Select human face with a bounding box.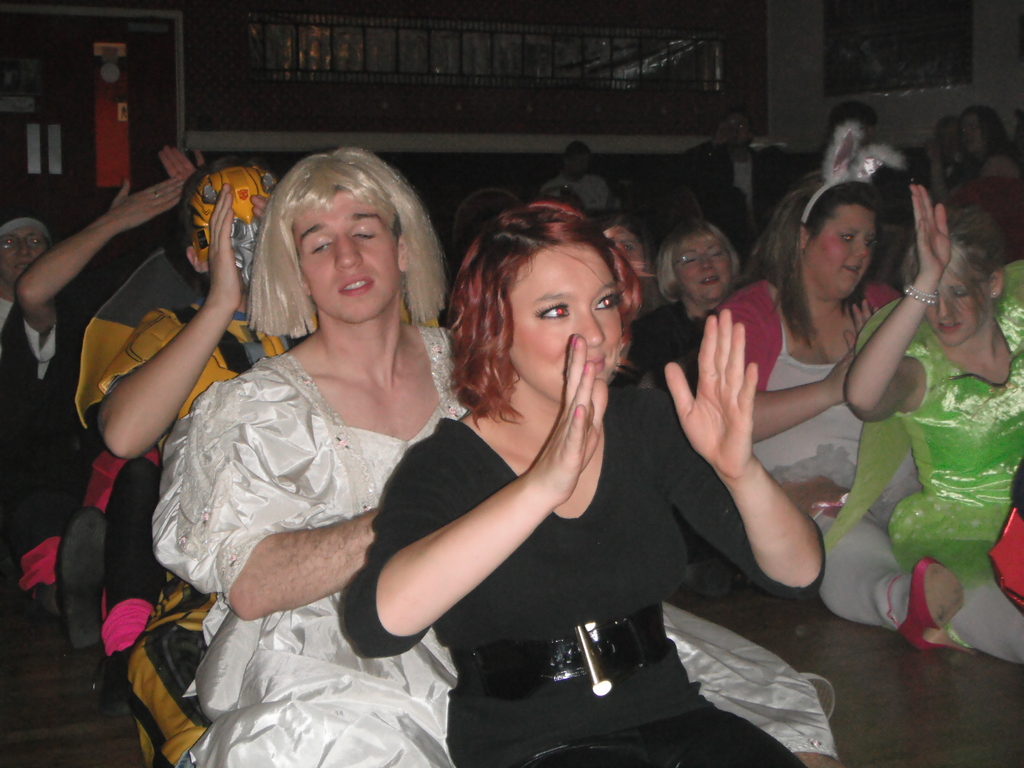
<box>922,269,991,347</box>.
